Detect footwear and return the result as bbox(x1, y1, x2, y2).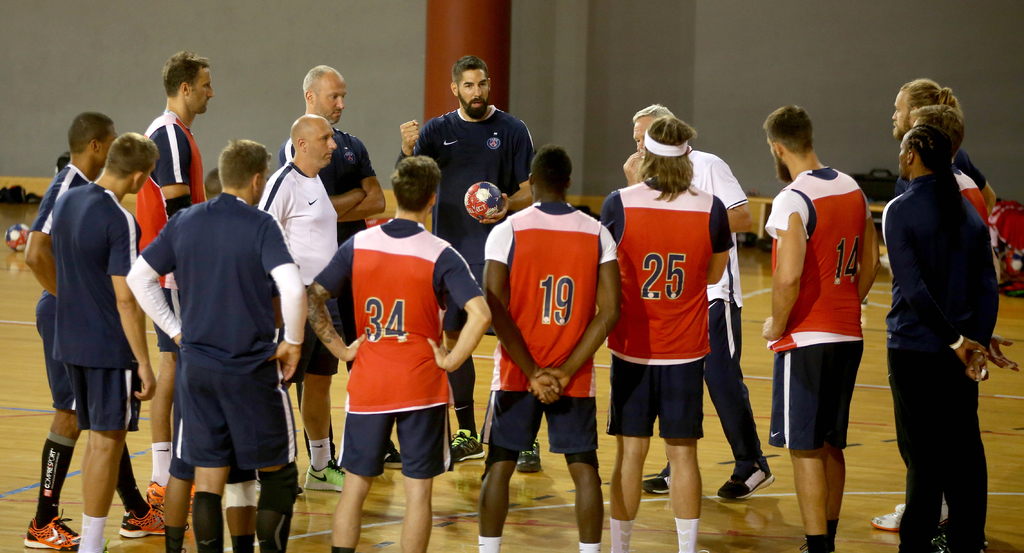
bbox(870, 495, 961, 531).
